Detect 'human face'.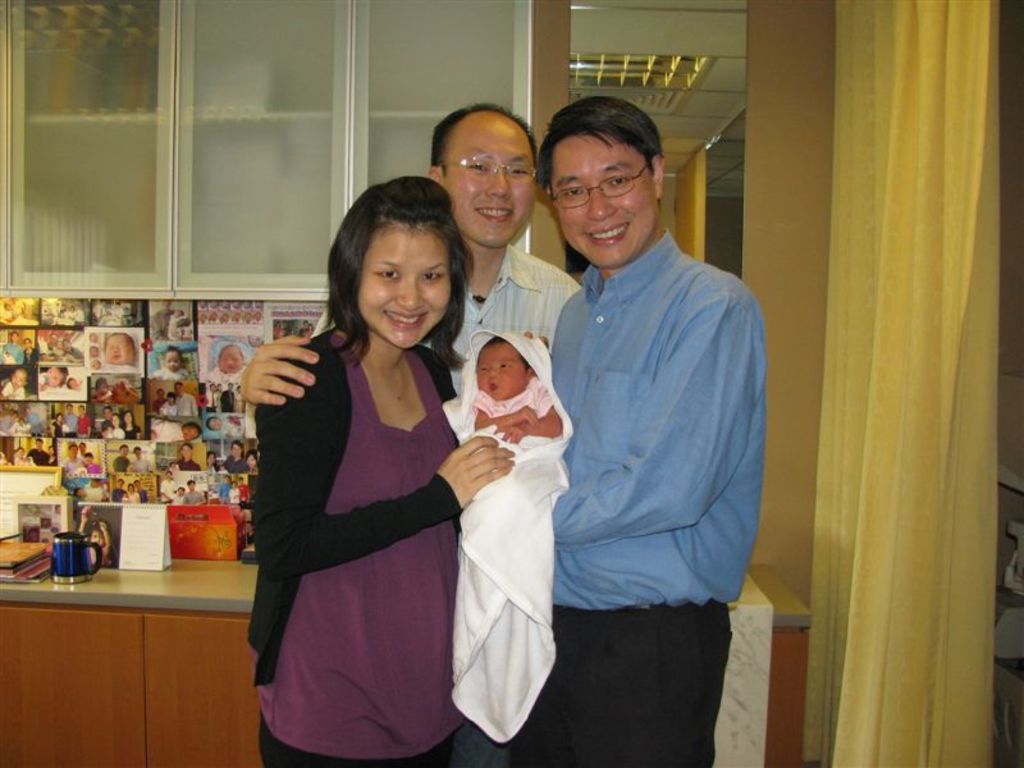
Detected at detection(357, 214, 453, 344).
